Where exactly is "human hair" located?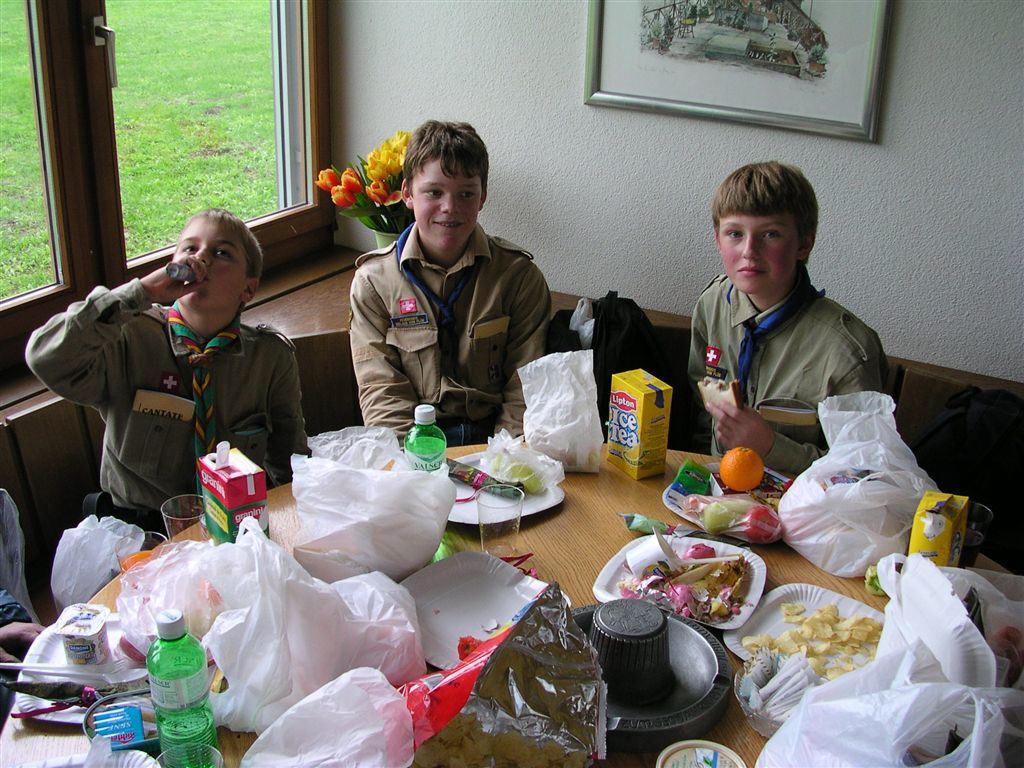
Its bounding box is Rect(709, 156, 822, 269).
